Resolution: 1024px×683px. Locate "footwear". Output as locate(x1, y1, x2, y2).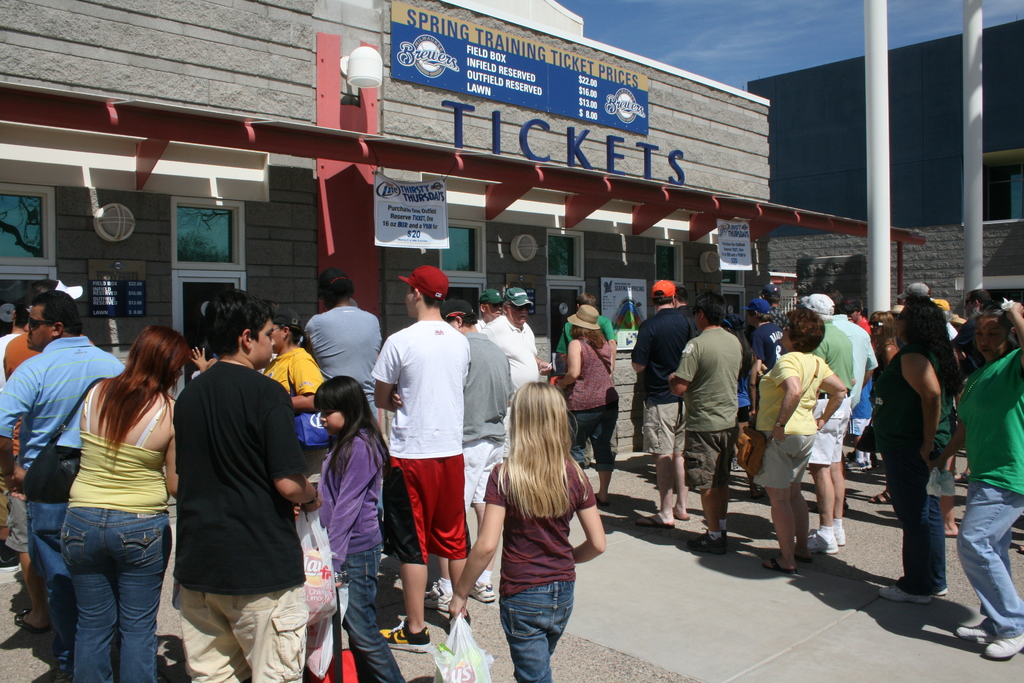
locate(833, 520, 844, 542).
